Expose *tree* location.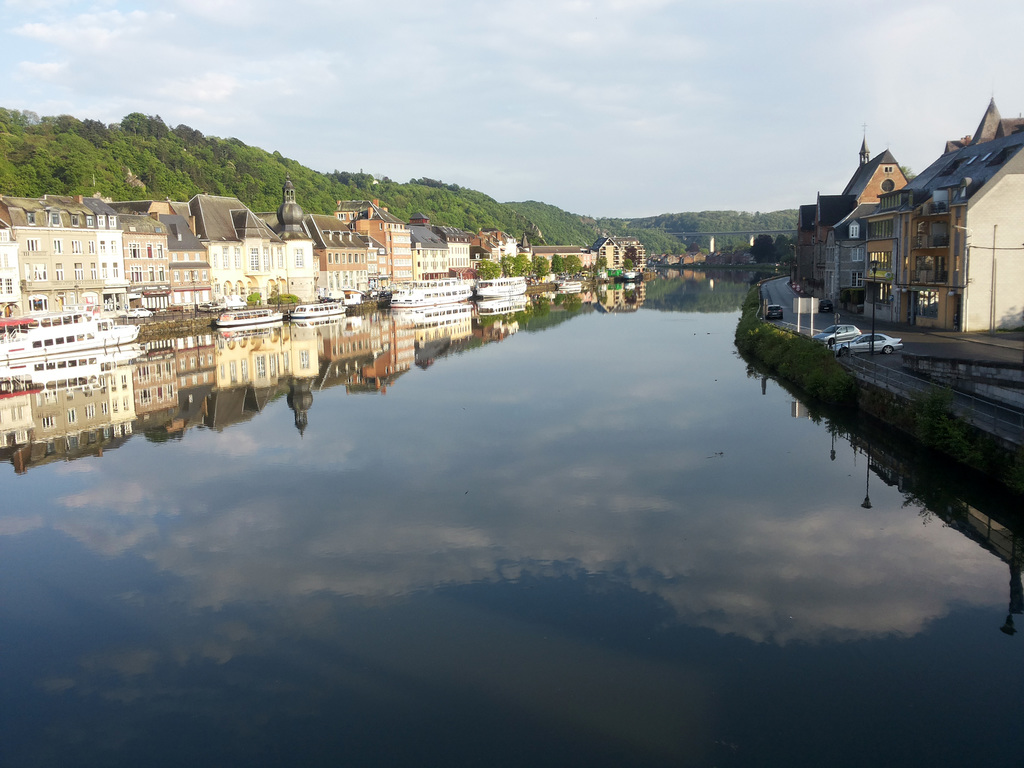
Exposed at {"x1": 270, "y1": 283, "x2": 302, "y2": 316}.
